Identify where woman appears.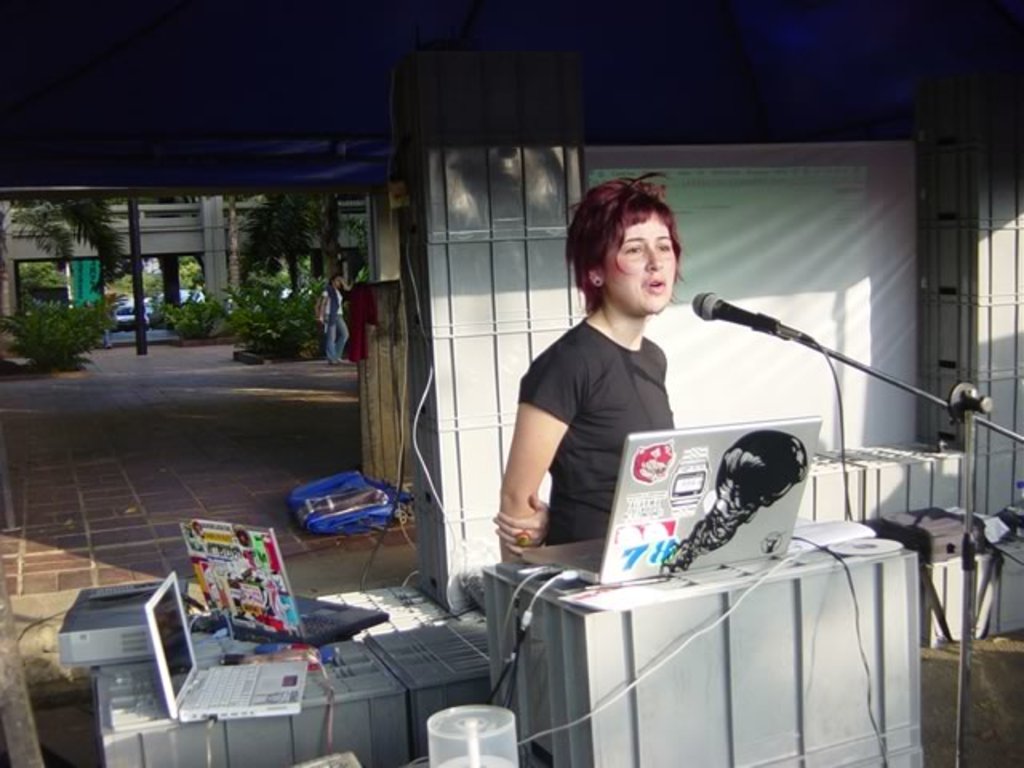
Appears at rect(494, 182, 725, 608).
